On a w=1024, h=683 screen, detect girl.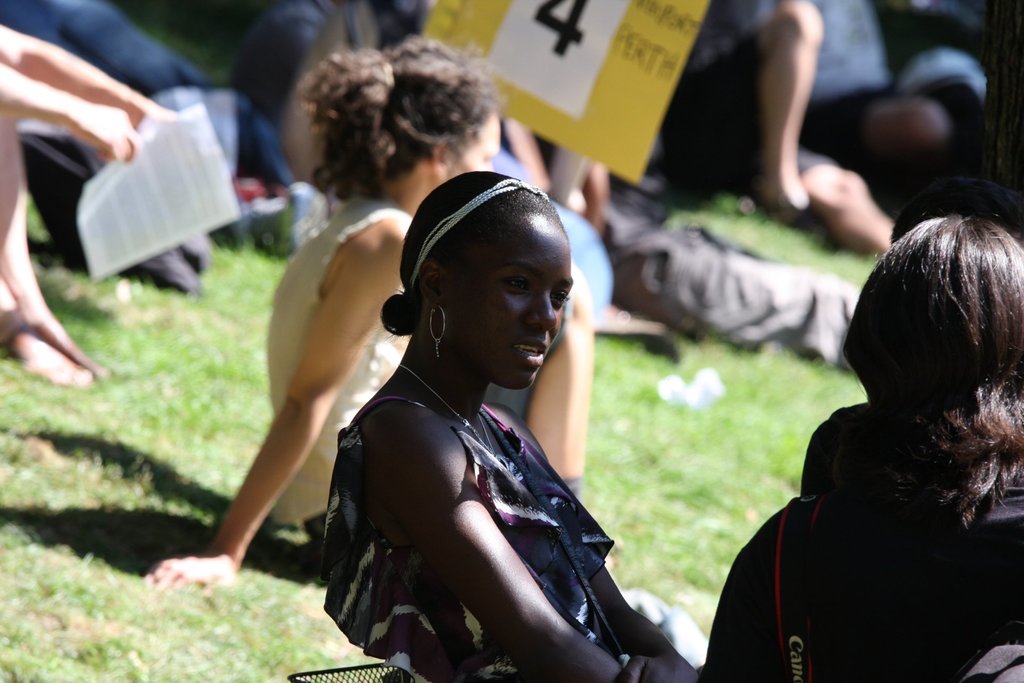
crop(705, 220, 1023, 682).
